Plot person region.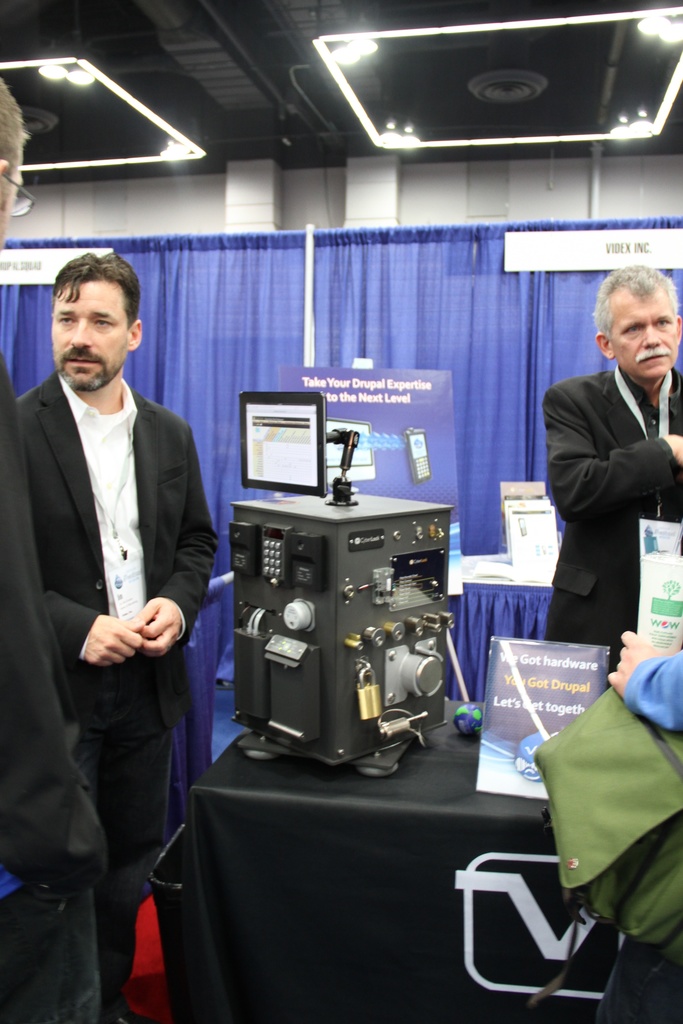
Plotted at (left=15, top=252, right=224, bottom=1020).
